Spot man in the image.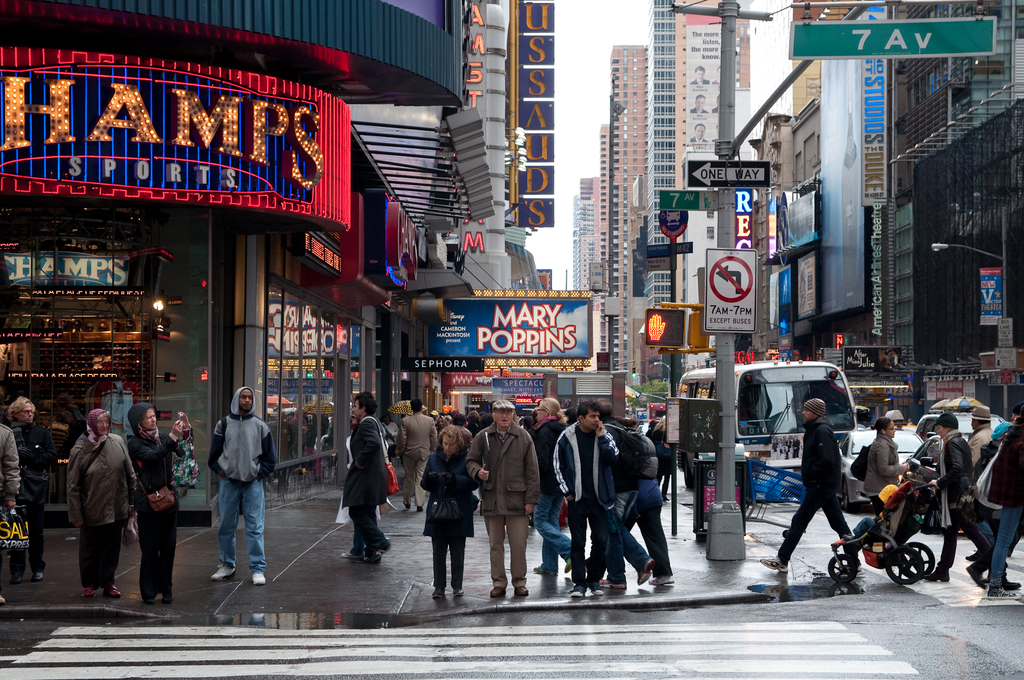
man found at x1=345, y1=392, x2=395, y2=564.
